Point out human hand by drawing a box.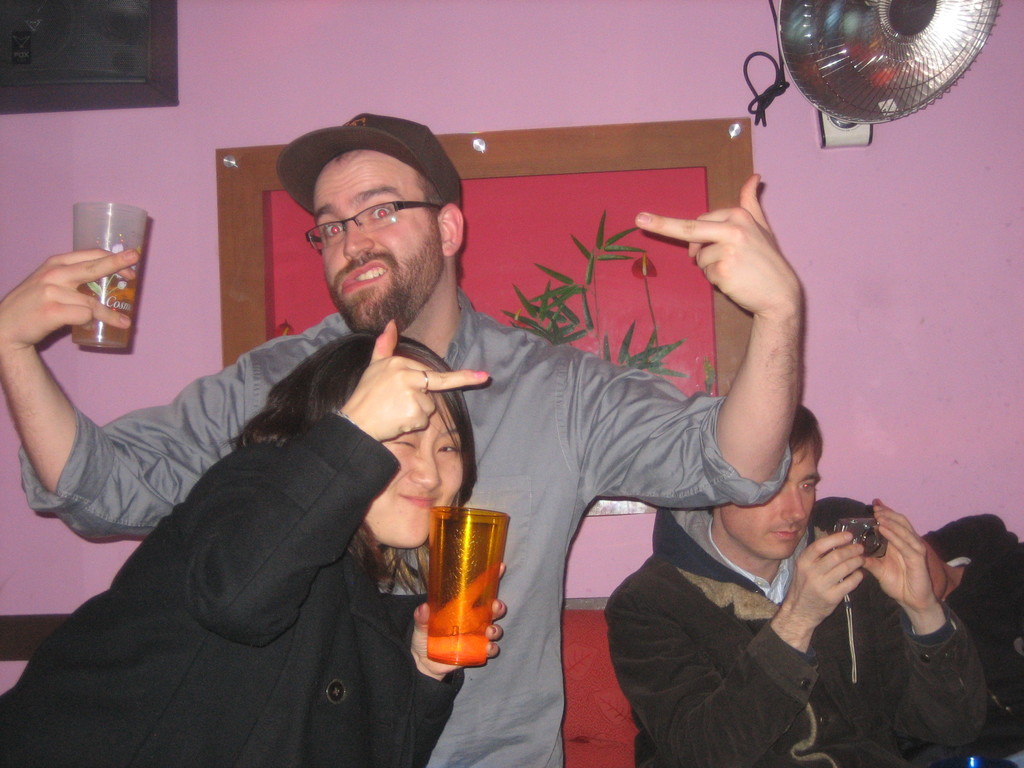
784, 529, 865, 628.
